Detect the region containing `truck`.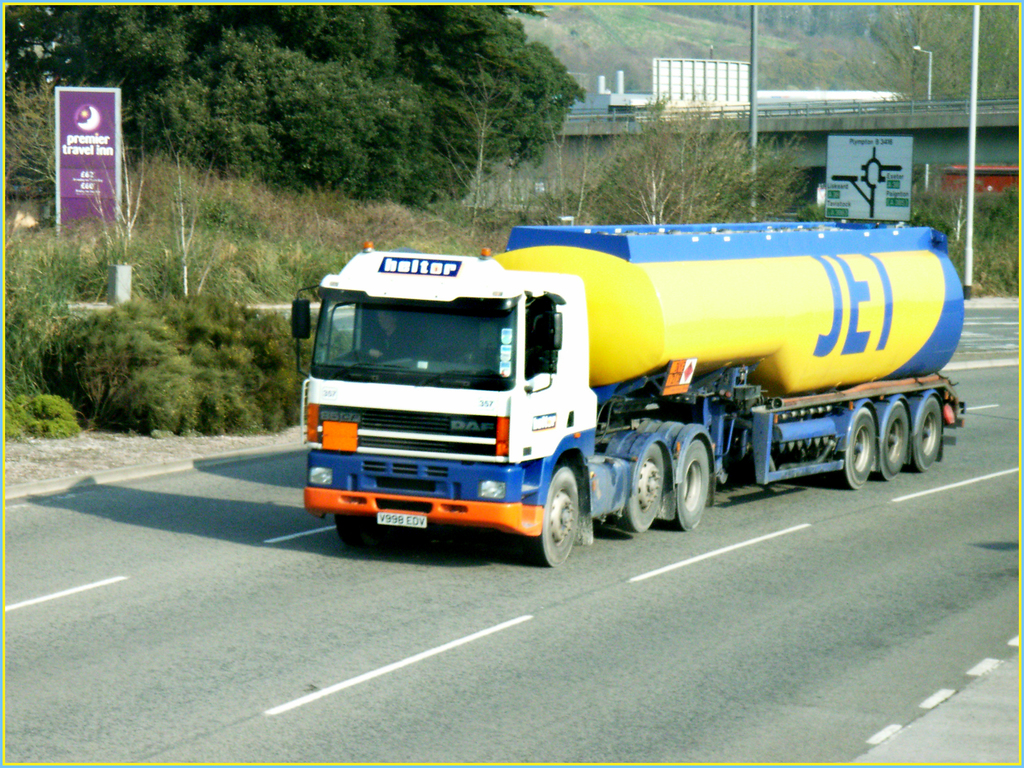
bbox=[280, 197, 995, 560].
